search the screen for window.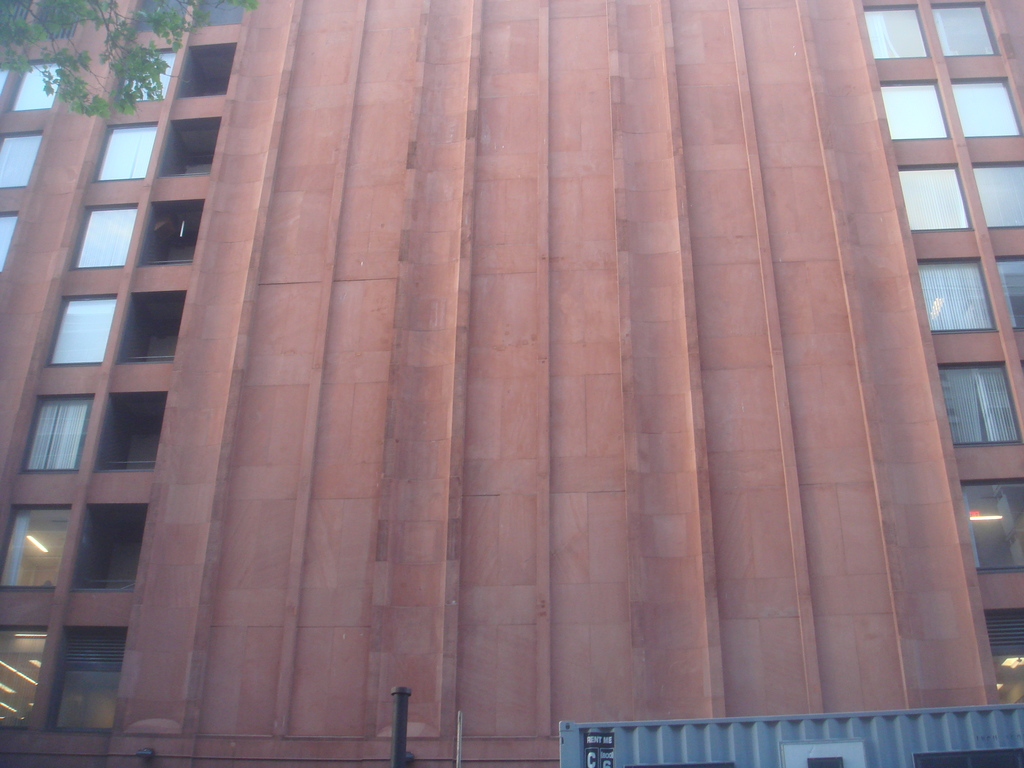
Found at region(122, 45, 175, 100).
